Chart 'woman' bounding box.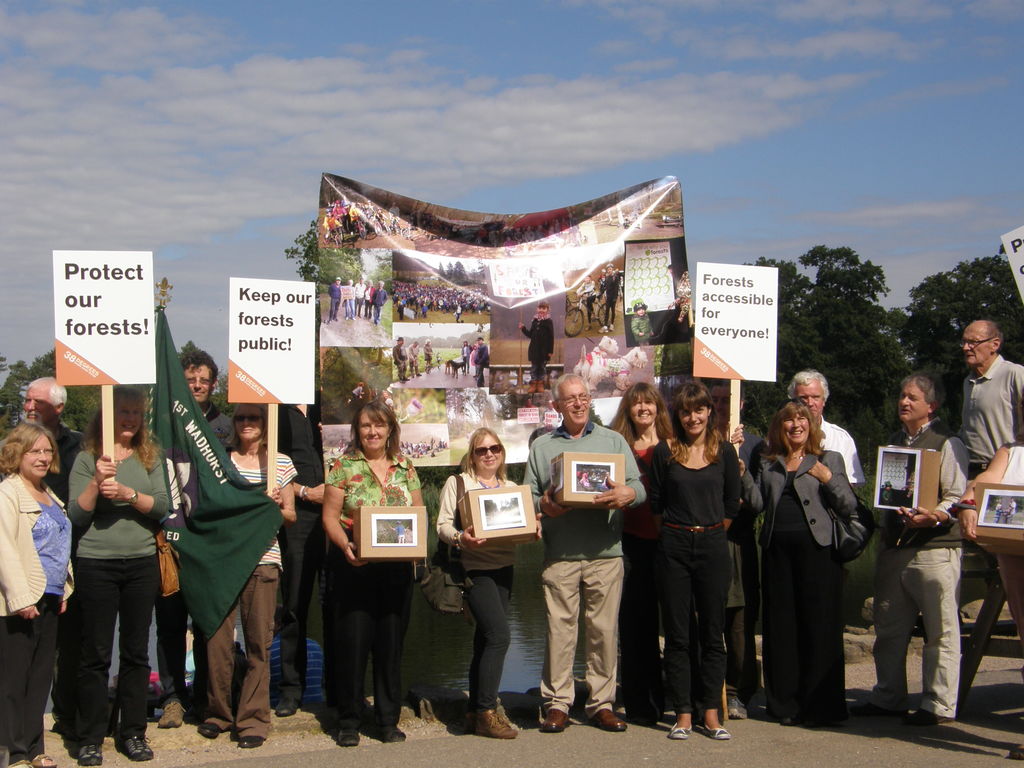
Charted: Rect(606, 378, 676, 728).
